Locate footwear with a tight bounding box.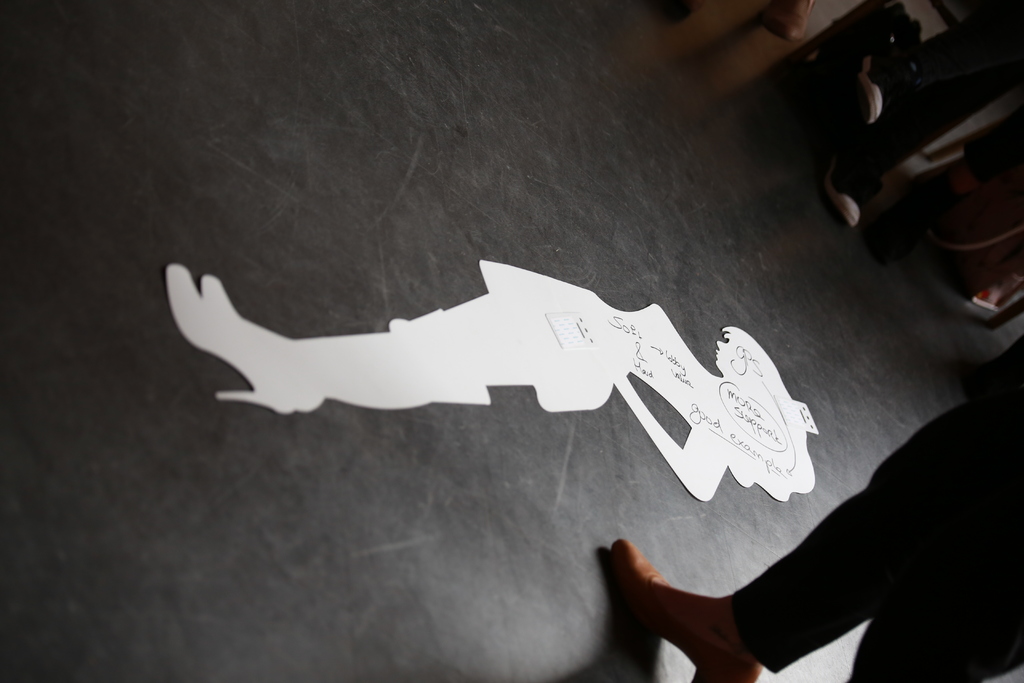
BBox(857, 56, 882, 127).
